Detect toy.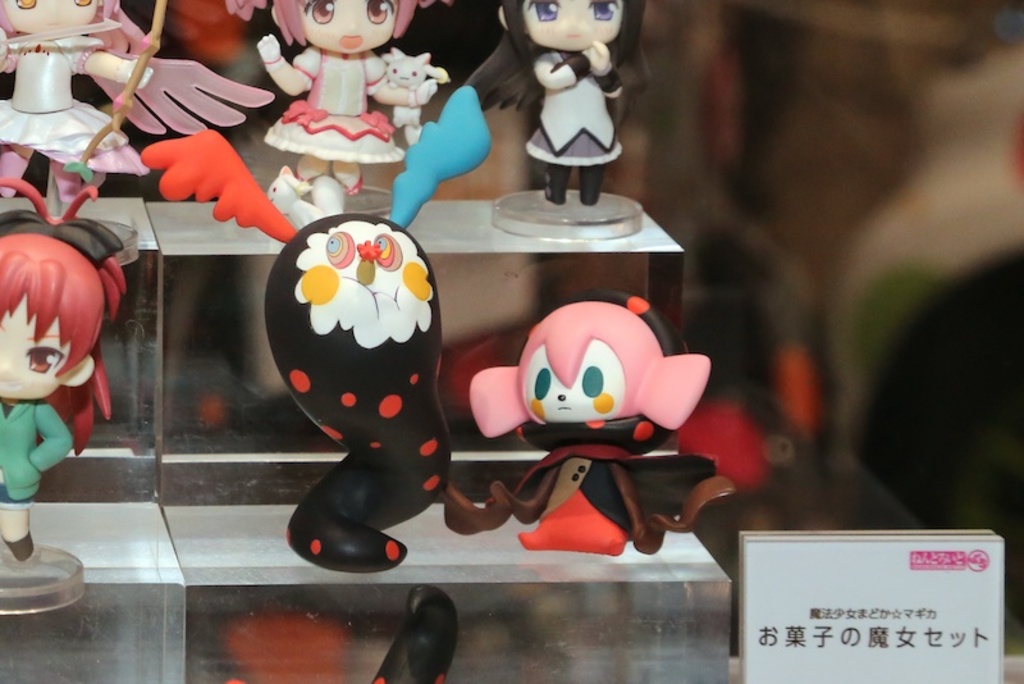
Detected at [left=461, top=0, right=649, bottom=206].
